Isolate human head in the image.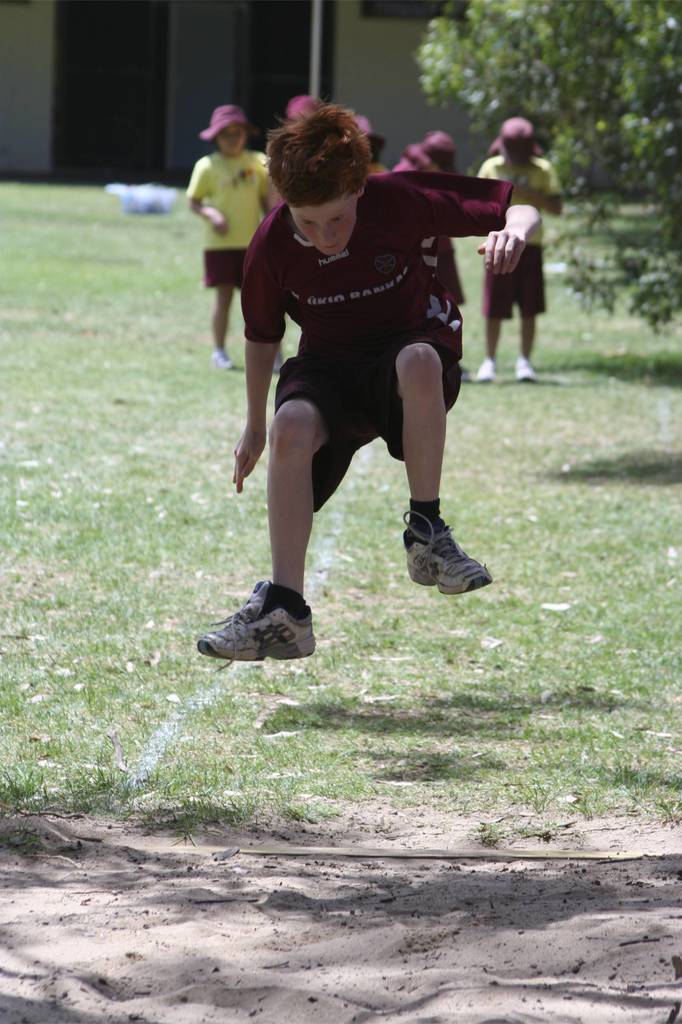
Isolated region: left=488, top=117, right=546, bottom=161.
